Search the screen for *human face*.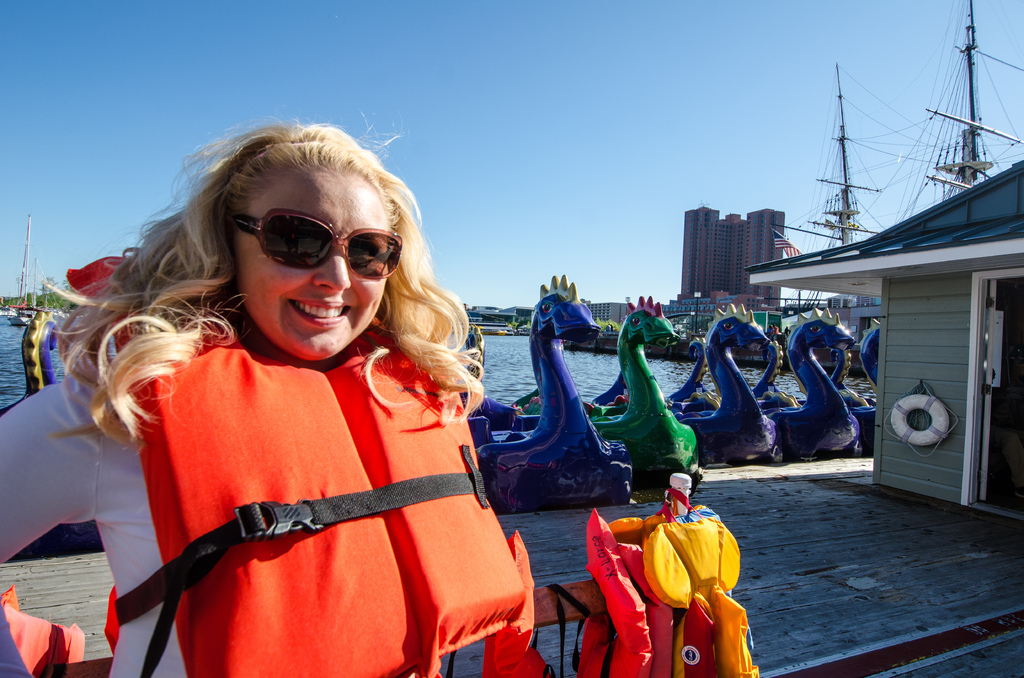
Found at 234, 179, 390, 361.
